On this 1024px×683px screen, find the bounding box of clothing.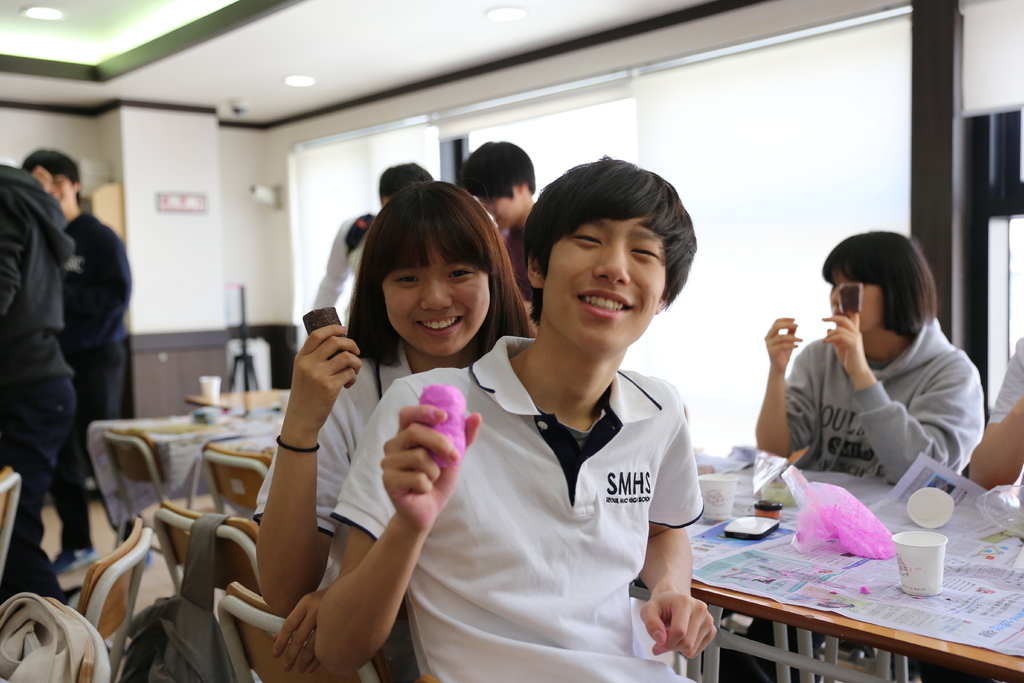
Bounding box: (776,318,985,493).
